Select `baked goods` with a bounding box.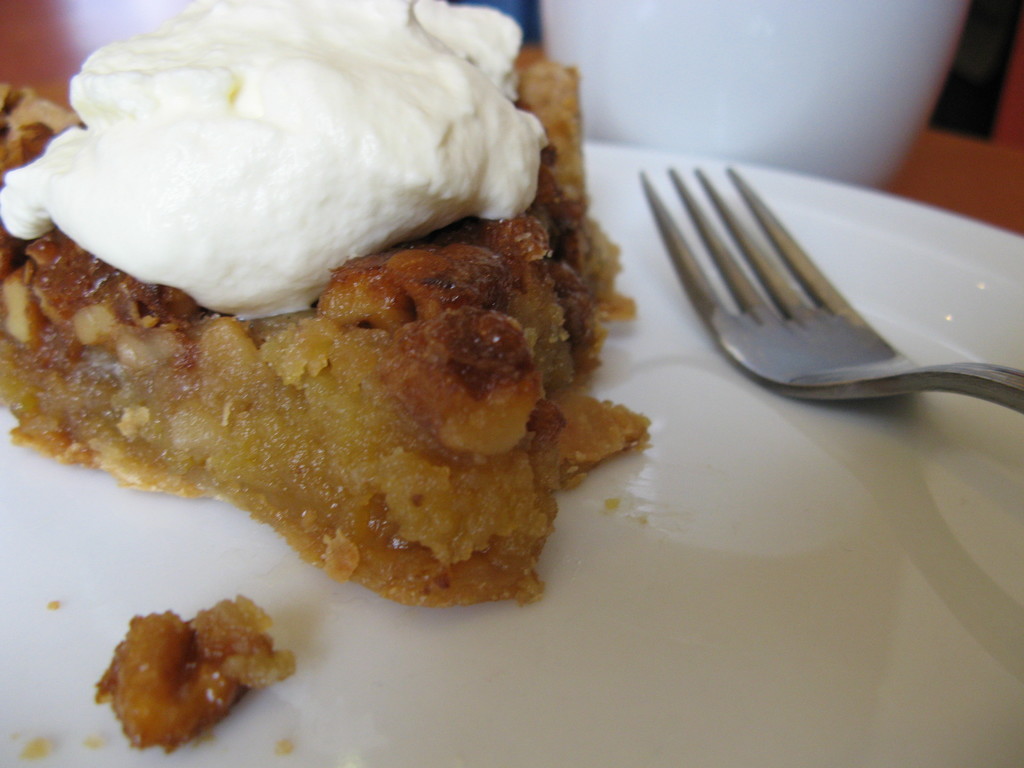
bbox=[92, 586, 297, 753].
